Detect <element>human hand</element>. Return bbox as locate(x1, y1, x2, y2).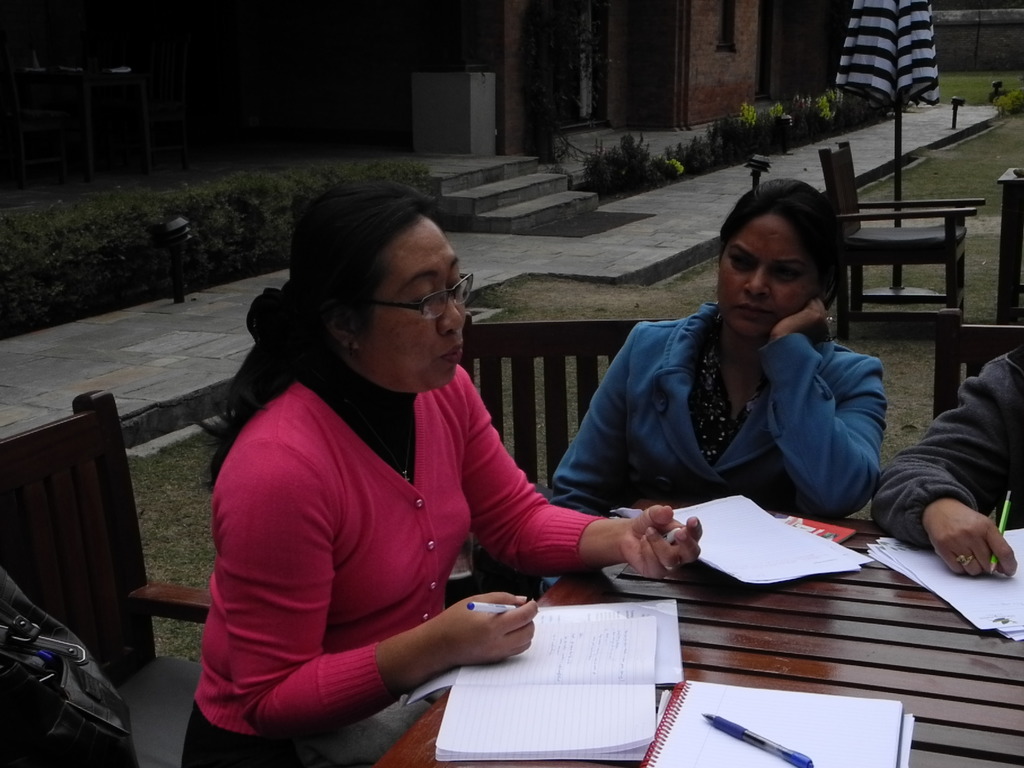
locate(429, 589, 540, 671).
